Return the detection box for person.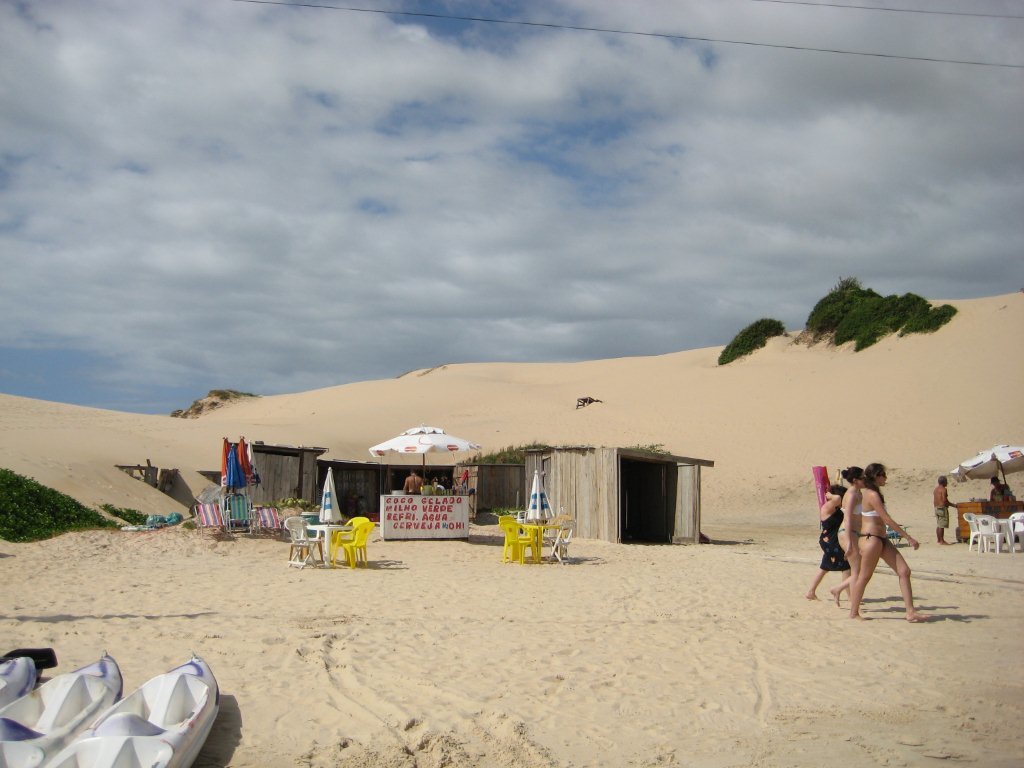
region(934, 477, 961, 546).
